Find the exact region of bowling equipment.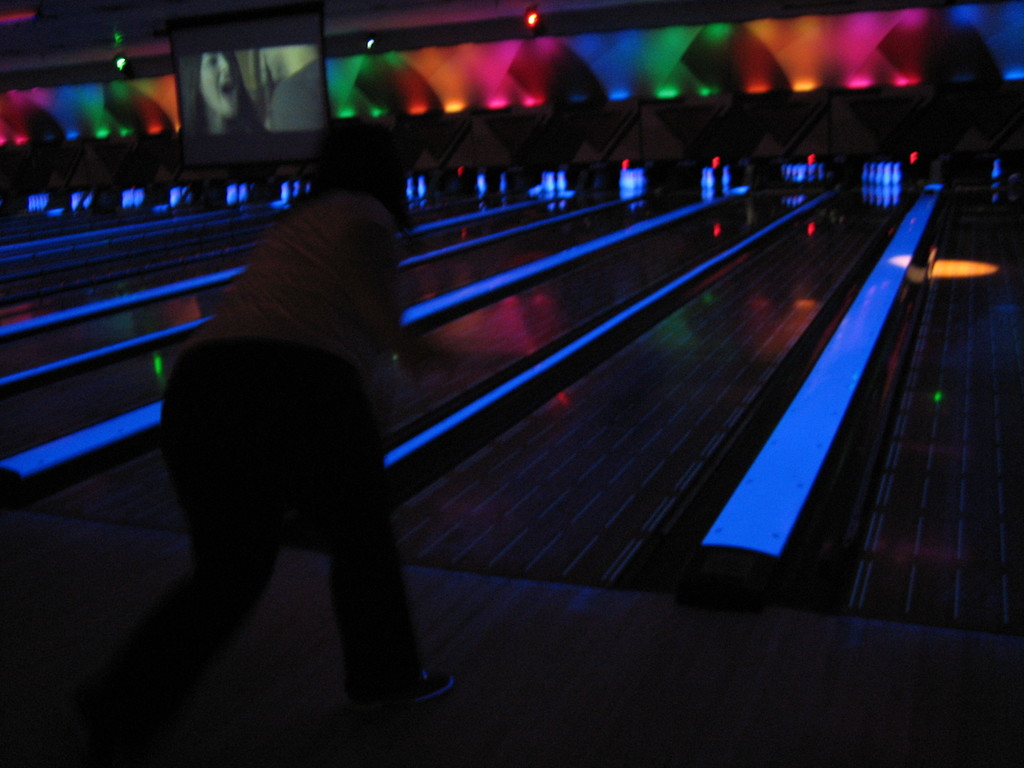
Exact region: (left=556, top=167, right=570, bottom=189).
